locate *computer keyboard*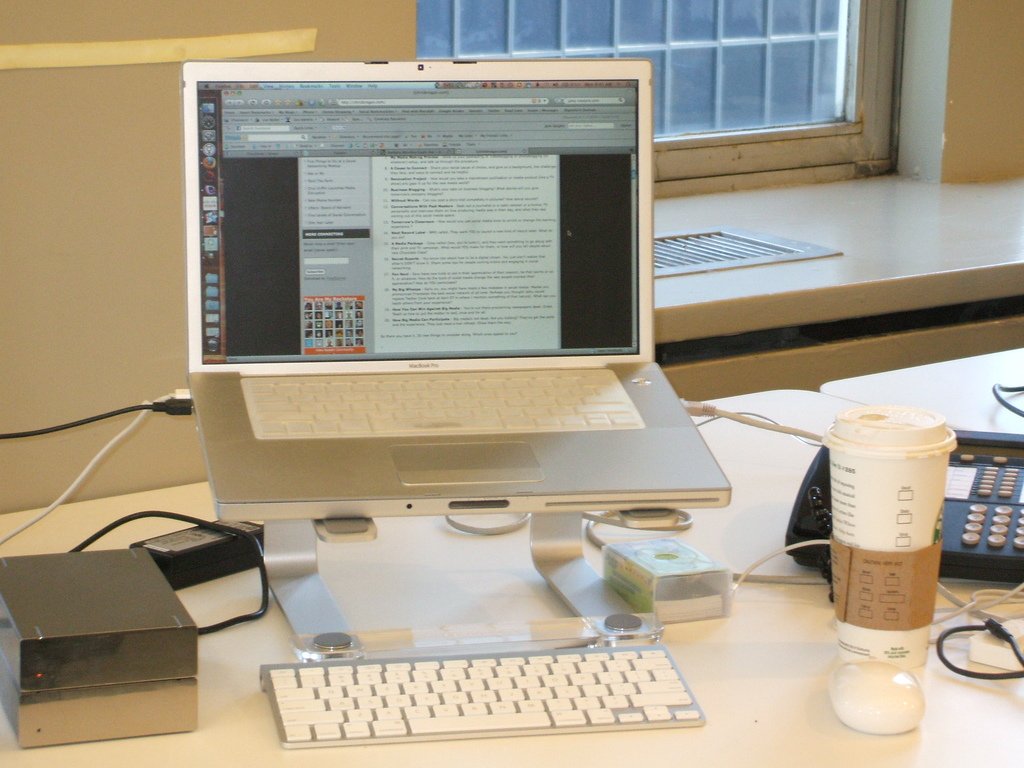
Rect(240, 365, 646, 437)
